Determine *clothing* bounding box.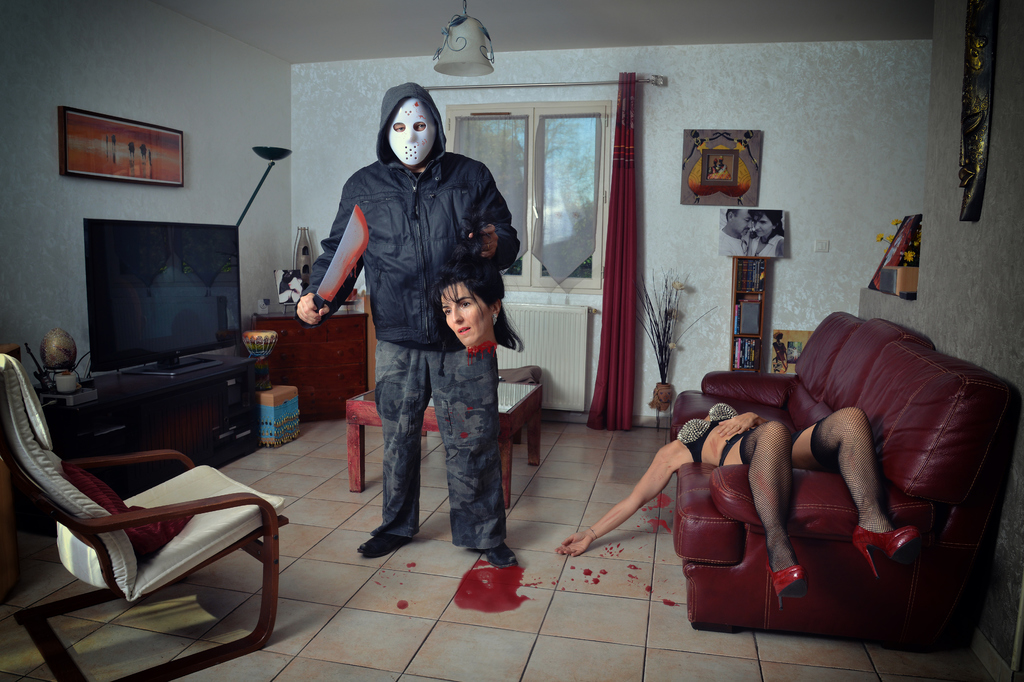
Determined: x1=673, y1=404, x2=737, y2=463.
